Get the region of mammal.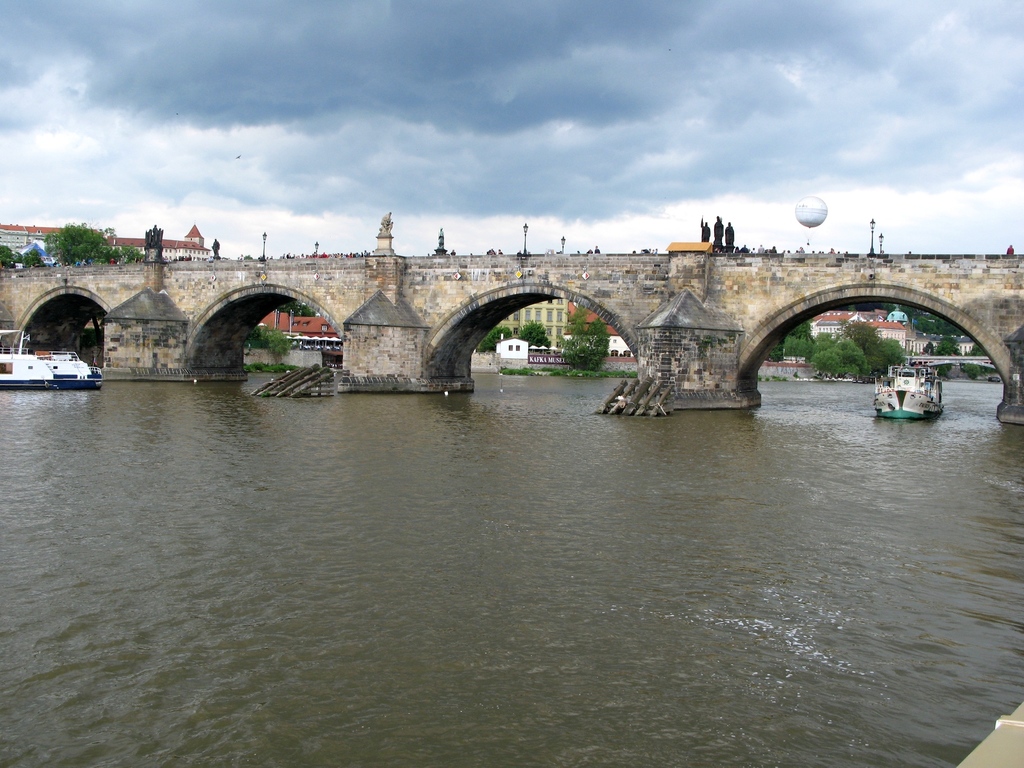
(648,247,653,252).
